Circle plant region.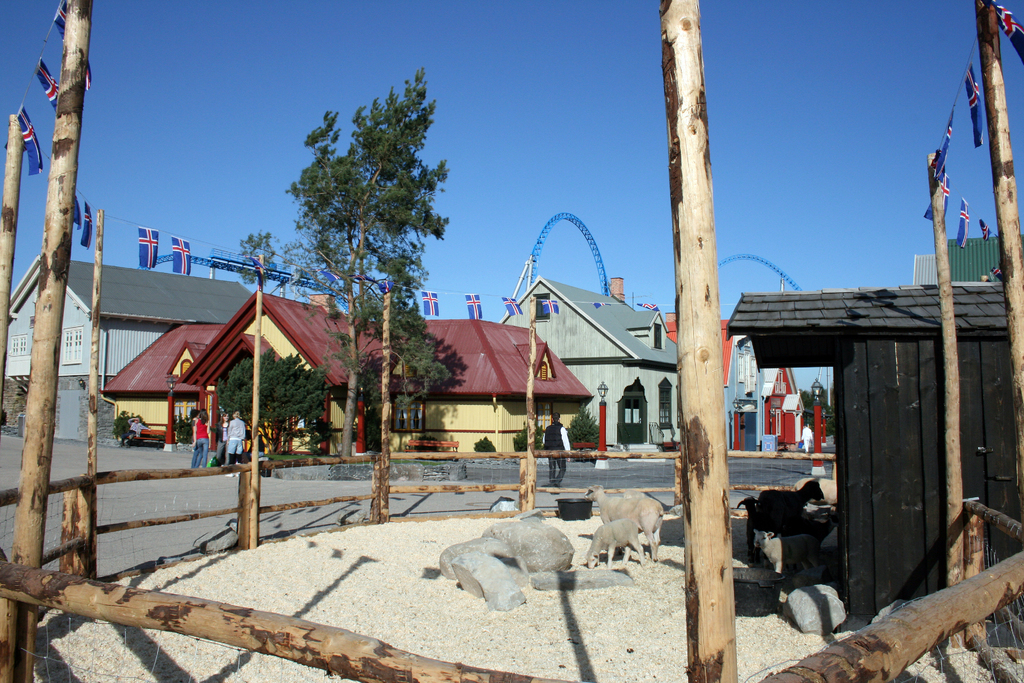
Region: 512, 421, 545, 454.
